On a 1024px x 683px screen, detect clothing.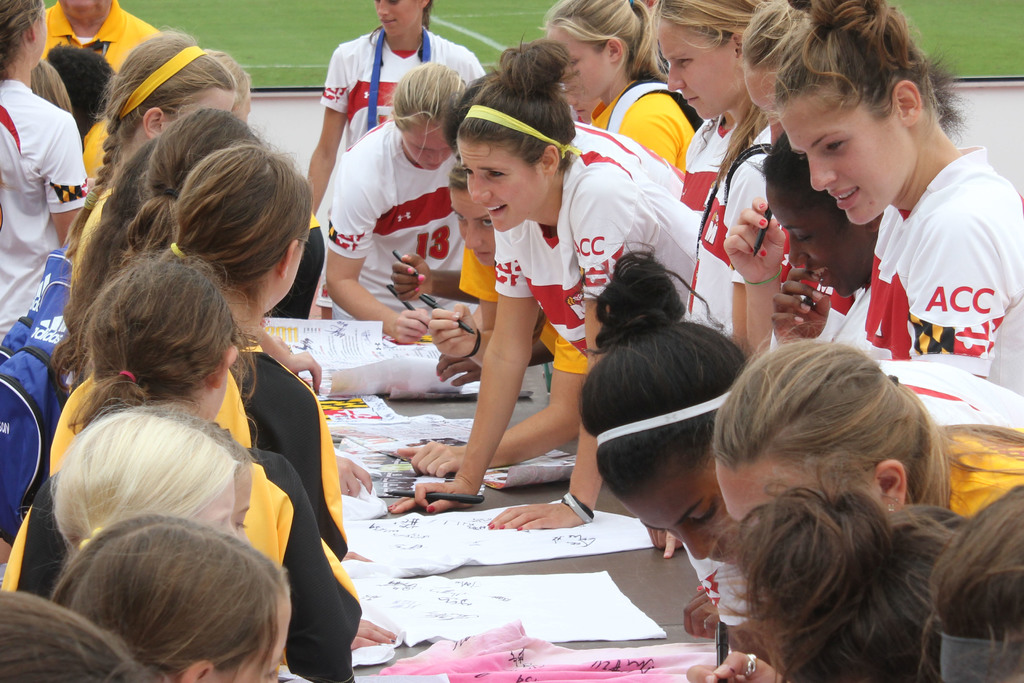
bbox(454, 245, 591, 372).
